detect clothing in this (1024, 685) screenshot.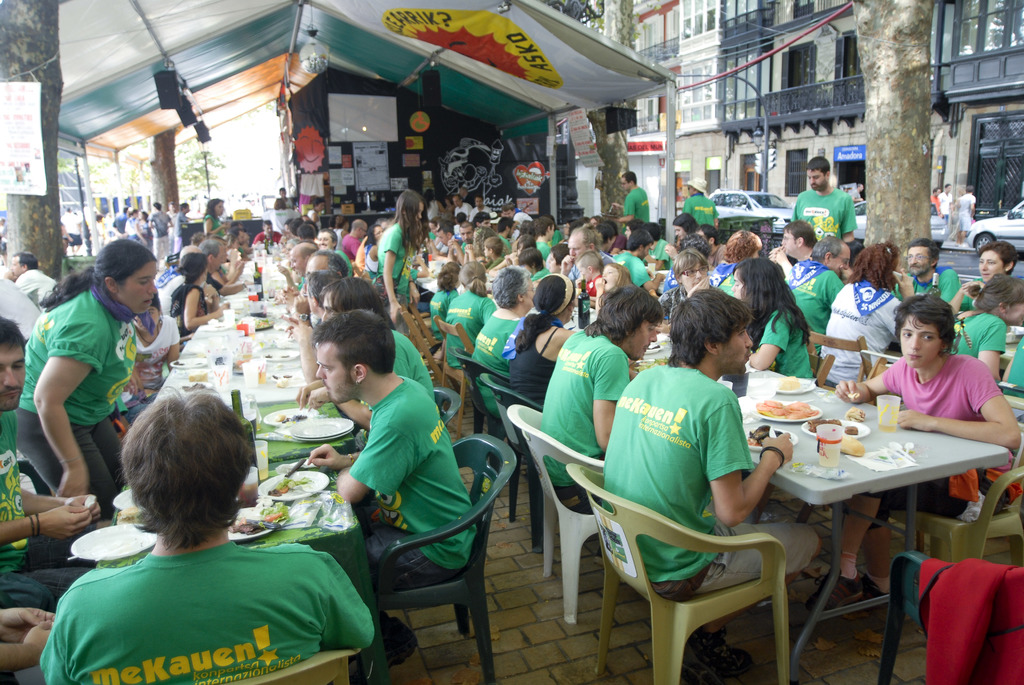
Detection: region(179, 295, 208, 333).
